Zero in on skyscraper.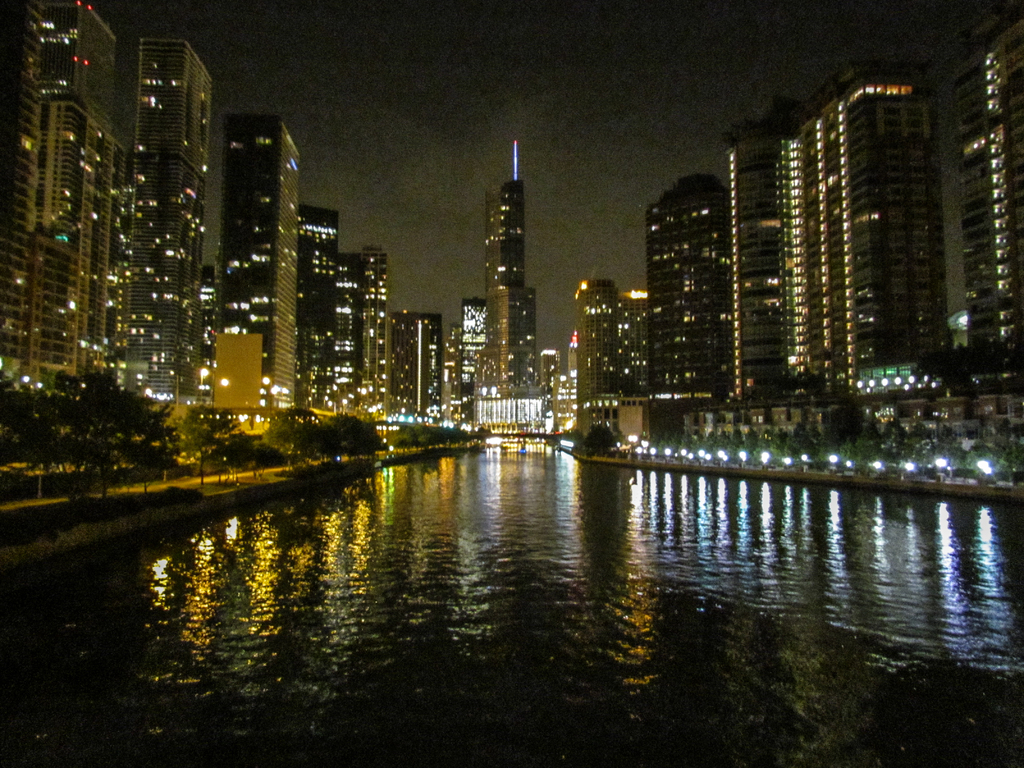
Zeroed in: 648:170:728:401.
